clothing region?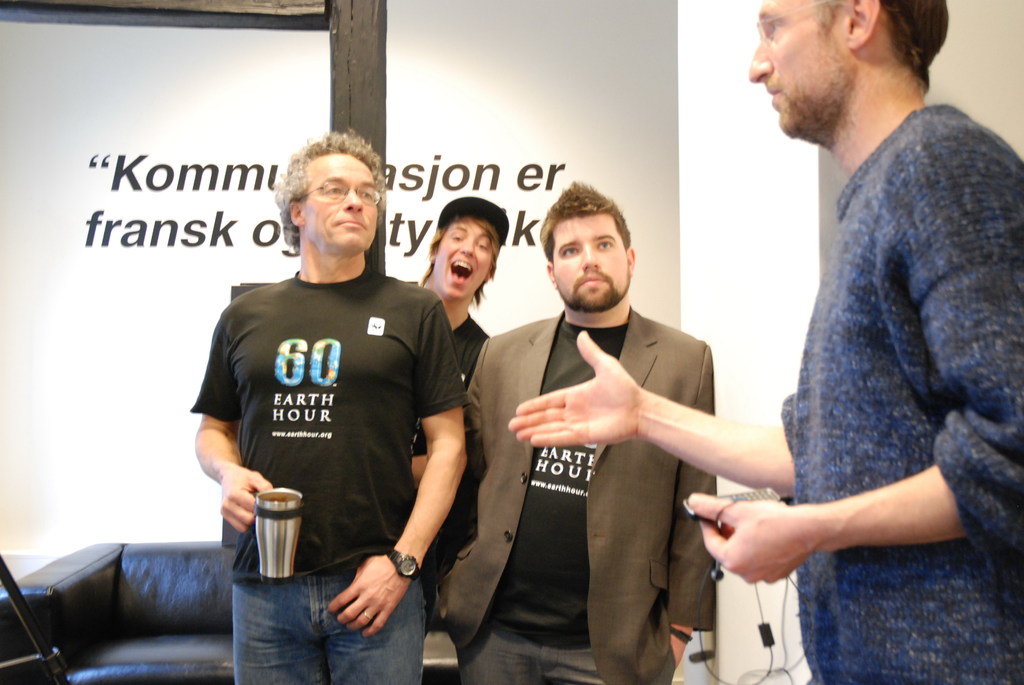
x1=452 y1=306 x2=726 y2=684
